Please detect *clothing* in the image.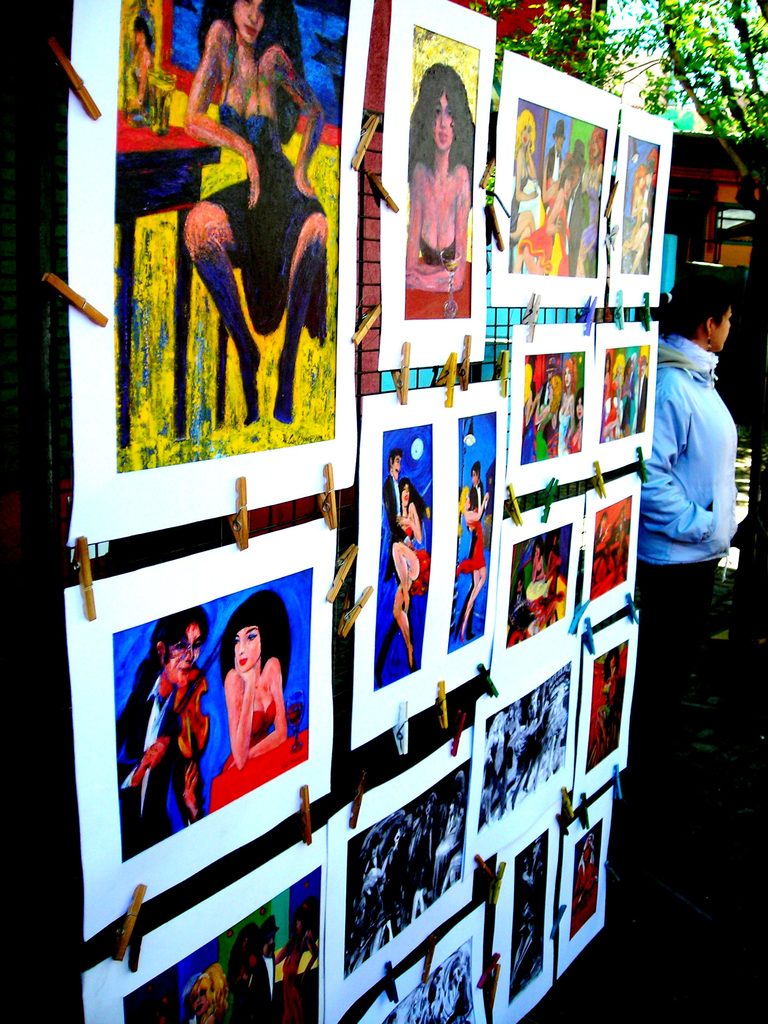
(641,289,749,685).
